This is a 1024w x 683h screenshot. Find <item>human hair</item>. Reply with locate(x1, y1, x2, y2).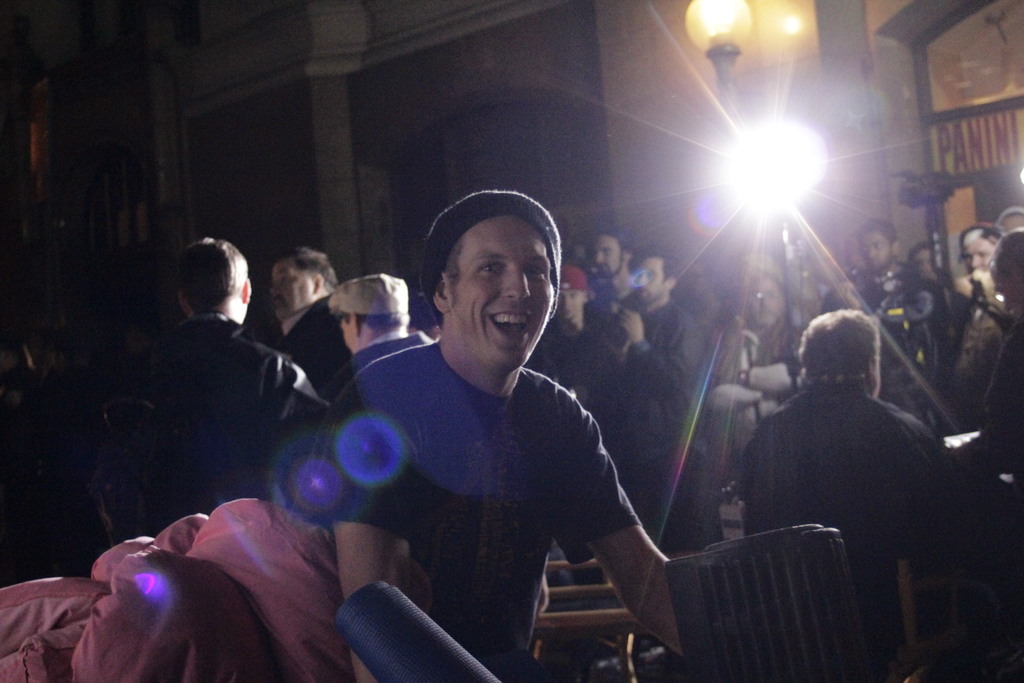
locate(425, 236, 461, 329).
